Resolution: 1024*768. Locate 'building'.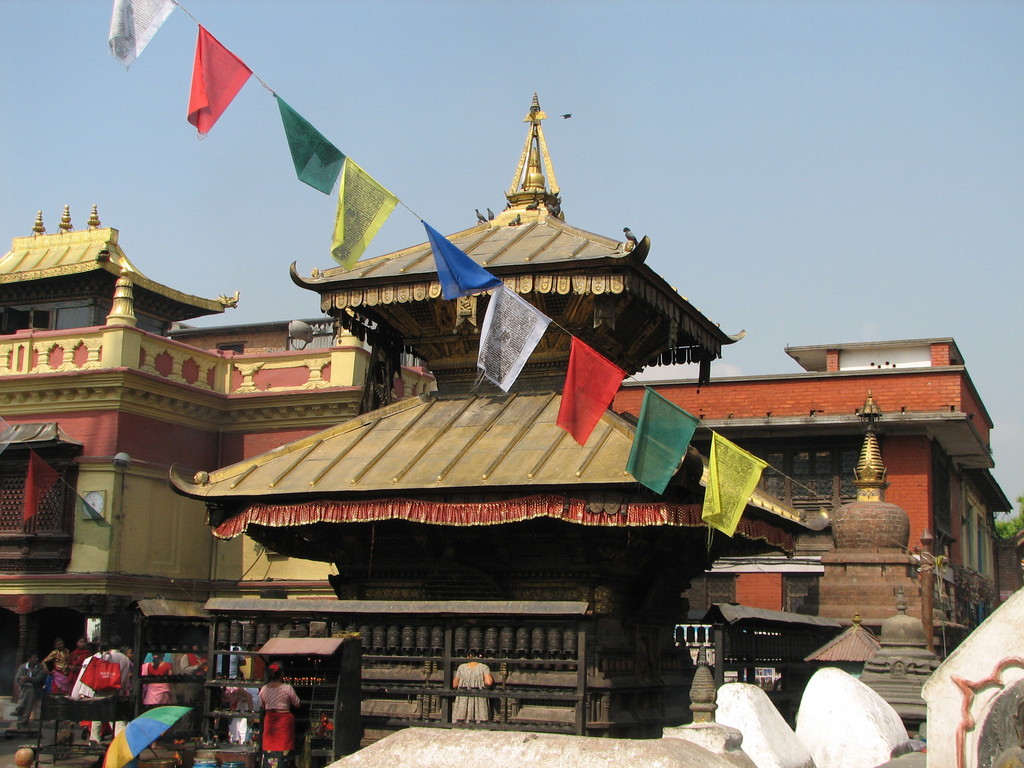
(0,90,1011,738).
